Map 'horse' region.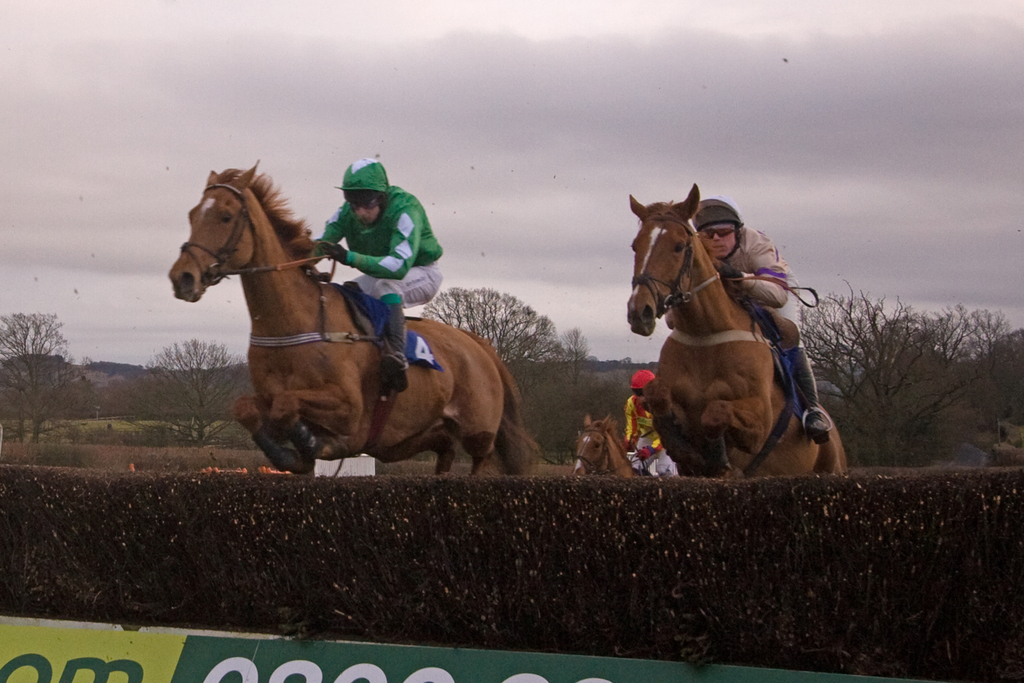
Mapped to (x1=573, y1=410, x2=641, y2=479).
